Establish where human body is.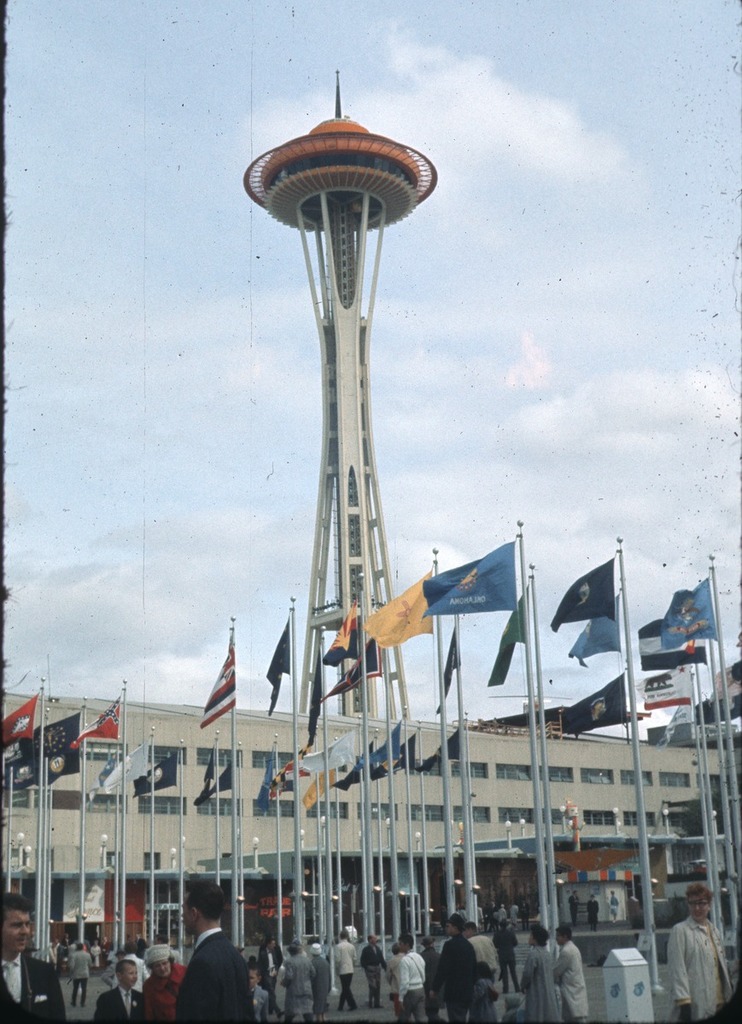
Established at box=[95, 986, 146, 1023].
